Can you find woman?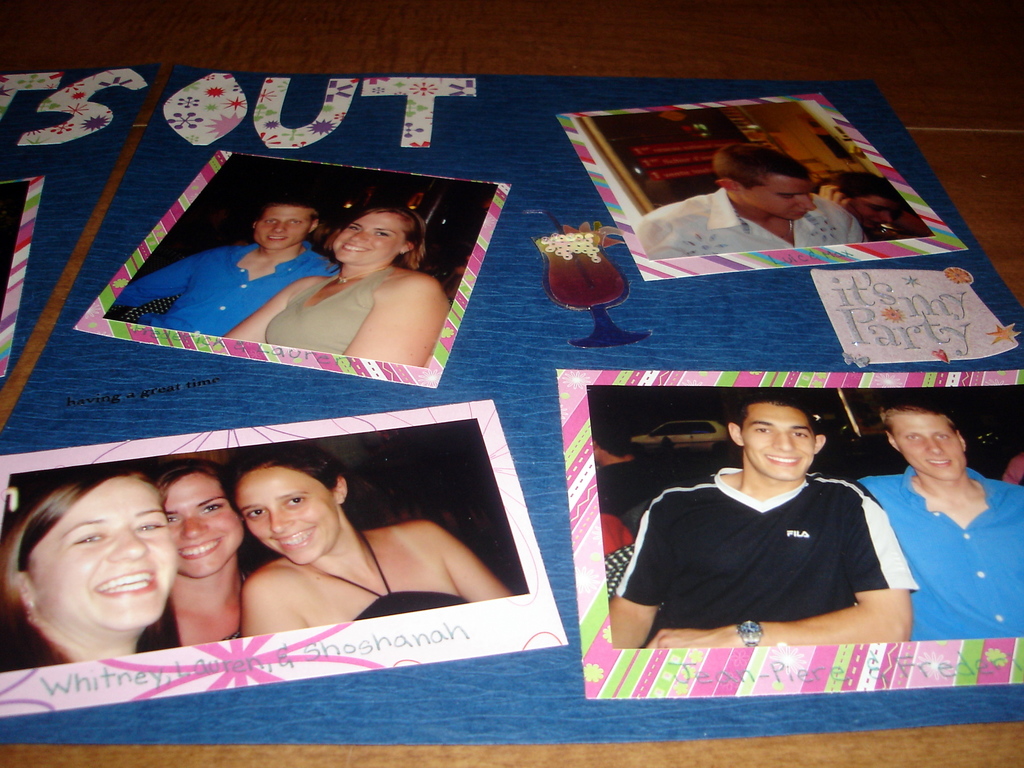
Yes, bounding box: (0, 466, 186, 679).
